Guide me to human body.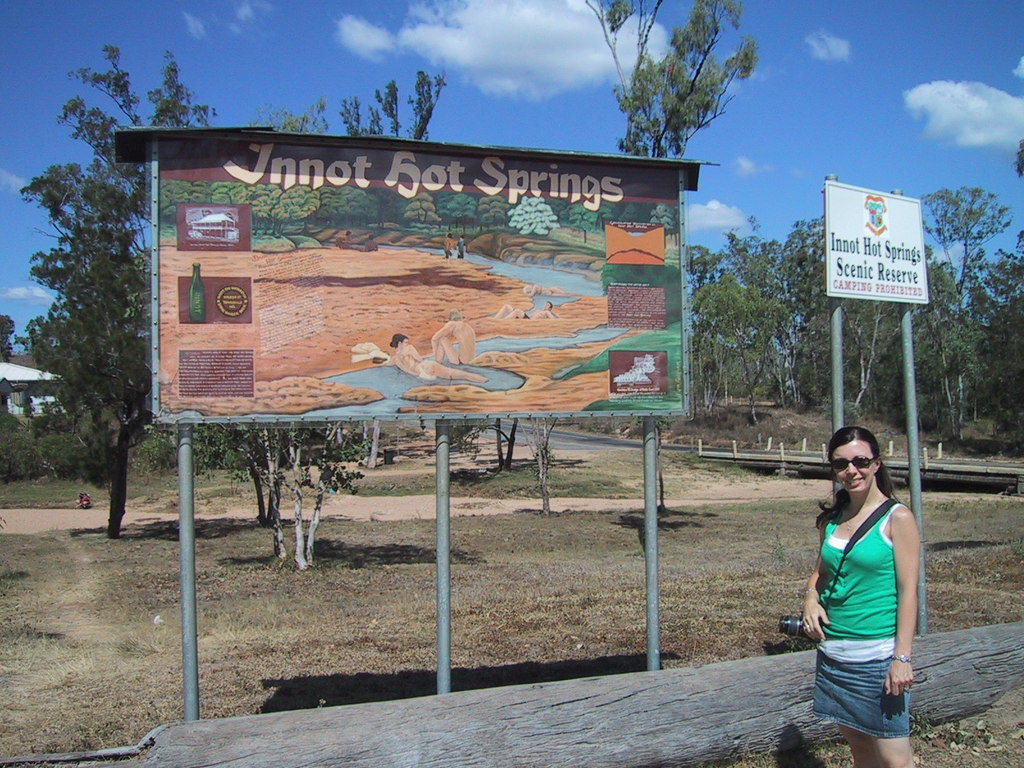
Guidance: crop(812, 408, 936, 764).
